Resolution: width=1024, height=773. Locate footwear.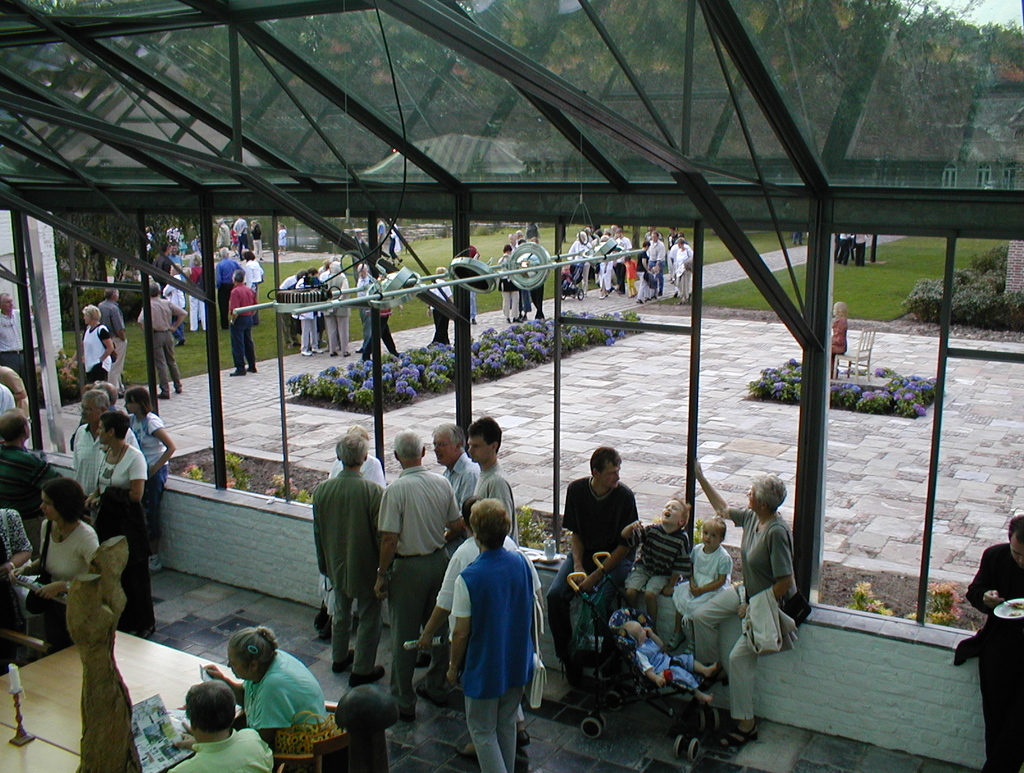
707:663:728:684.
